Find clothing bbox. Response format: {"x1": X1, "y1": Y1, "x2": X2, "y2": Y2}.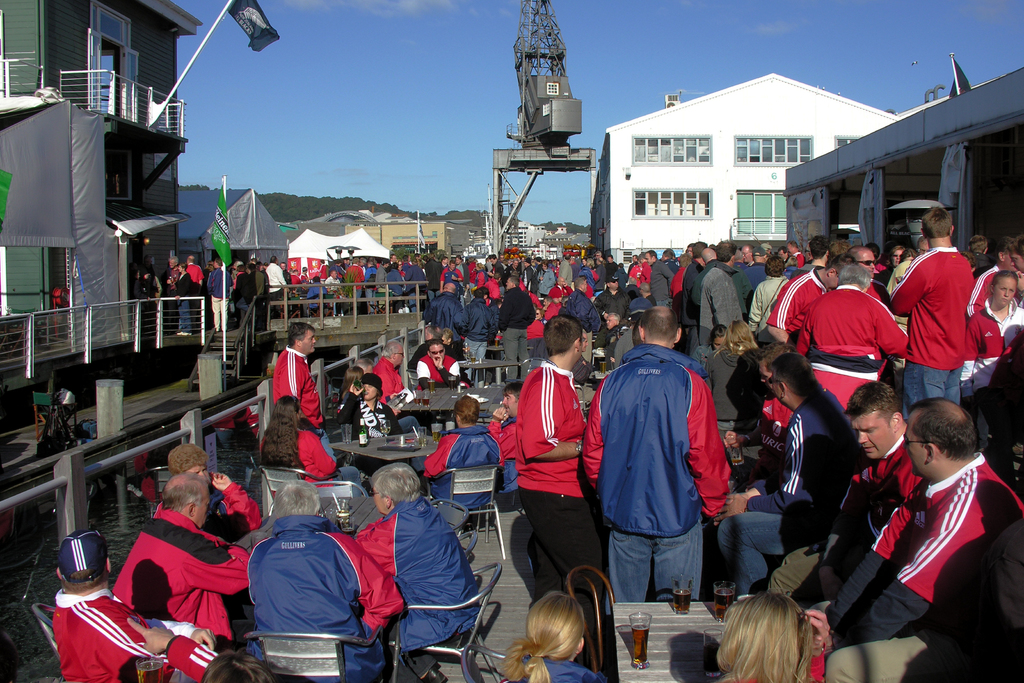
{"x1": 228, "y1": 515, "x2": 415, "y2": 682}.
